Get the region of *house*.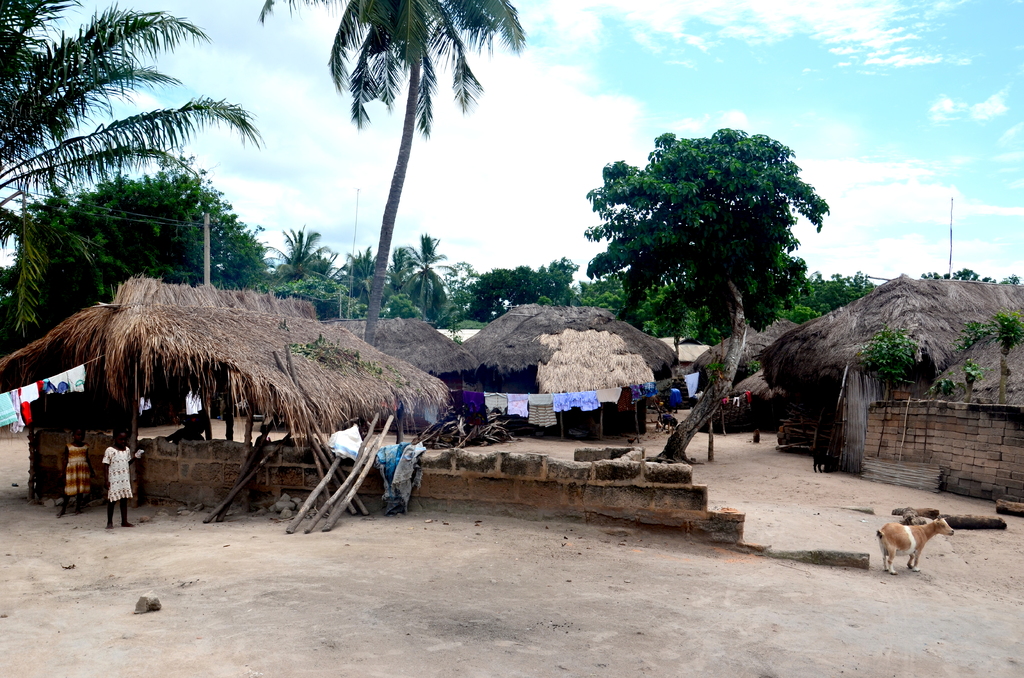
crop(477, 300, 676, 440).
